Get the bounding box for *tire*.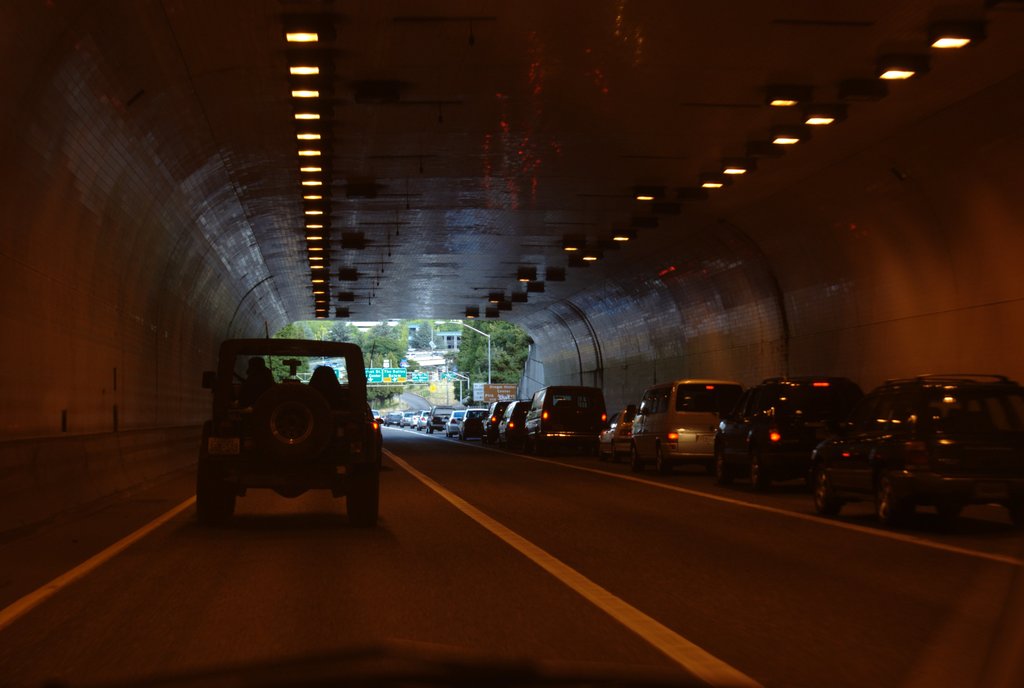
pyautogui.locateOnScreen(345, 481, 378, 524).
